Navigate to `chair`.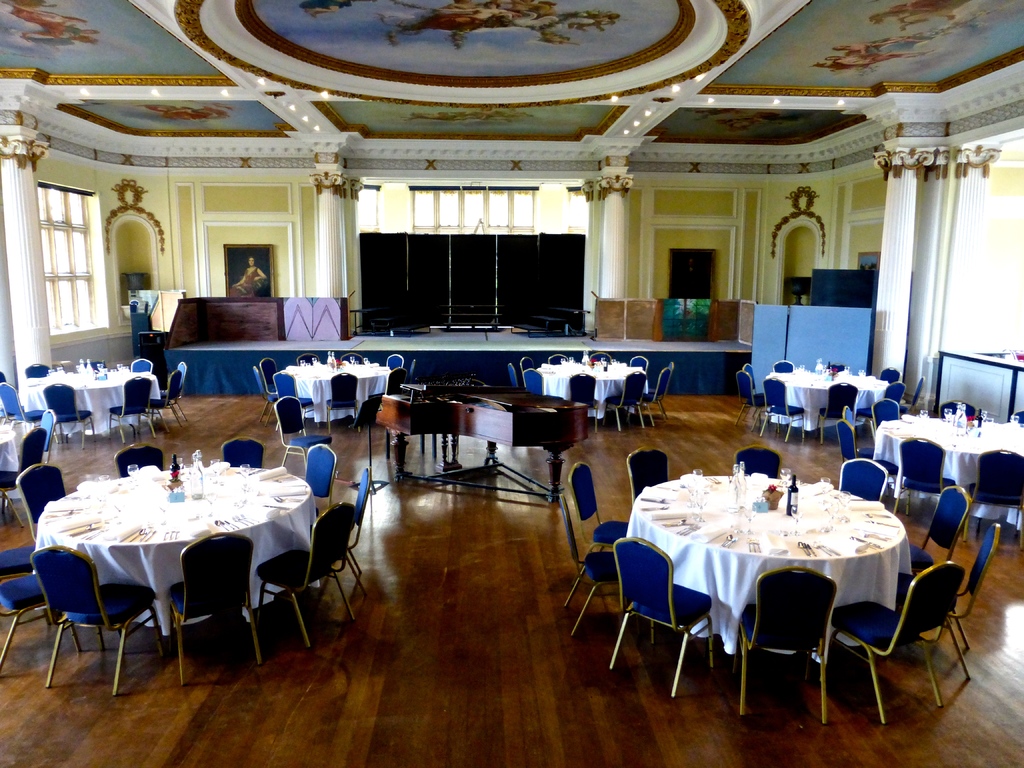
Navigation target: box(80, 360, 108, 374).
